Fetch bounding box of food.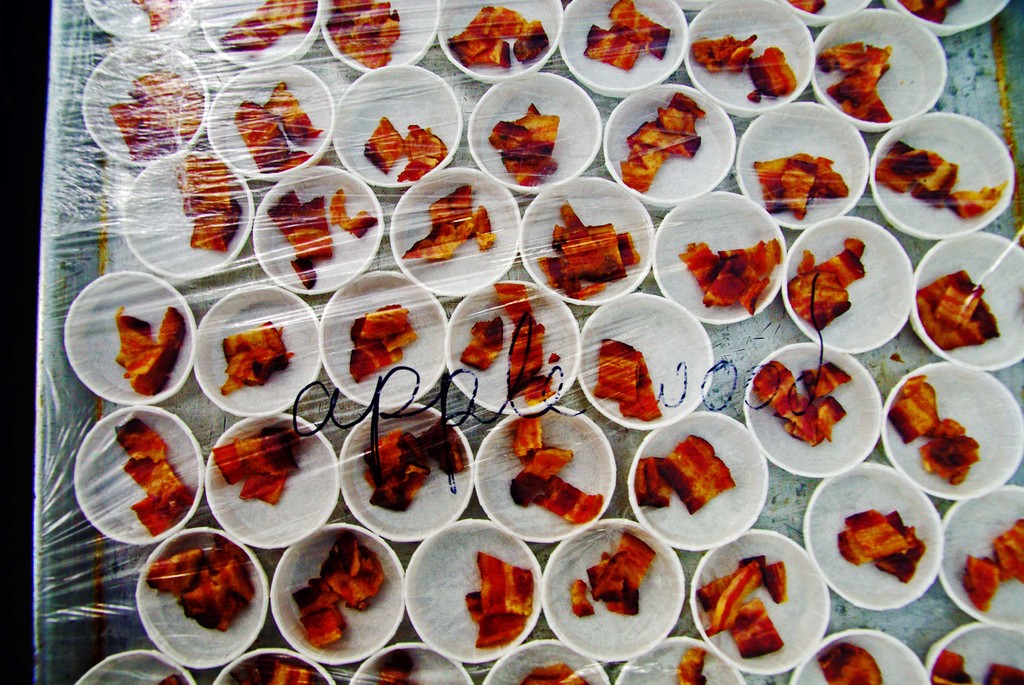
Bbox: select_region(532, 201, 636, 299).
